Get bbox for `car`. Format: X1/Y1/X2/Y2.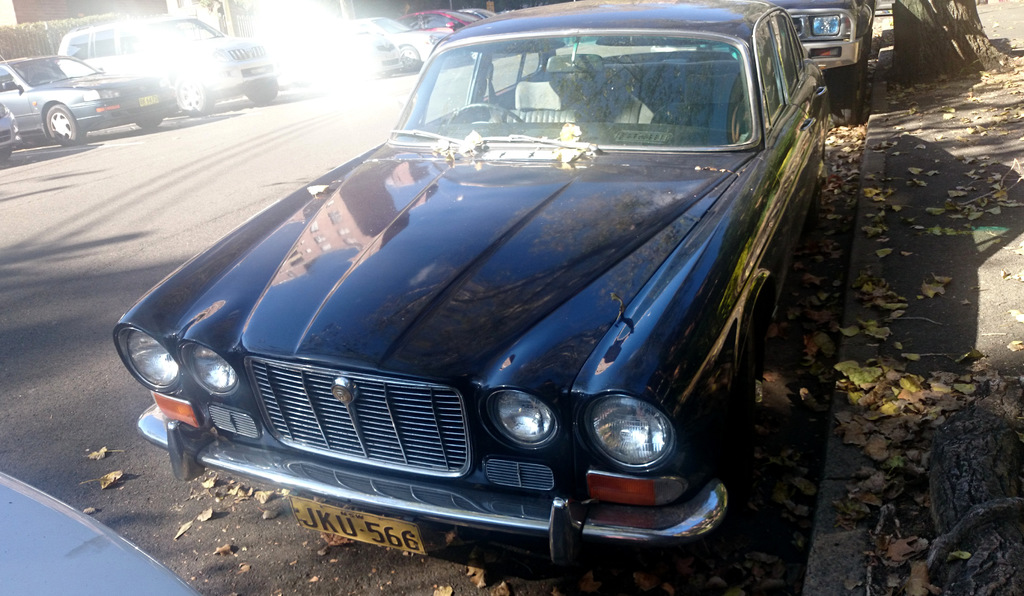
399/8/483/39.
